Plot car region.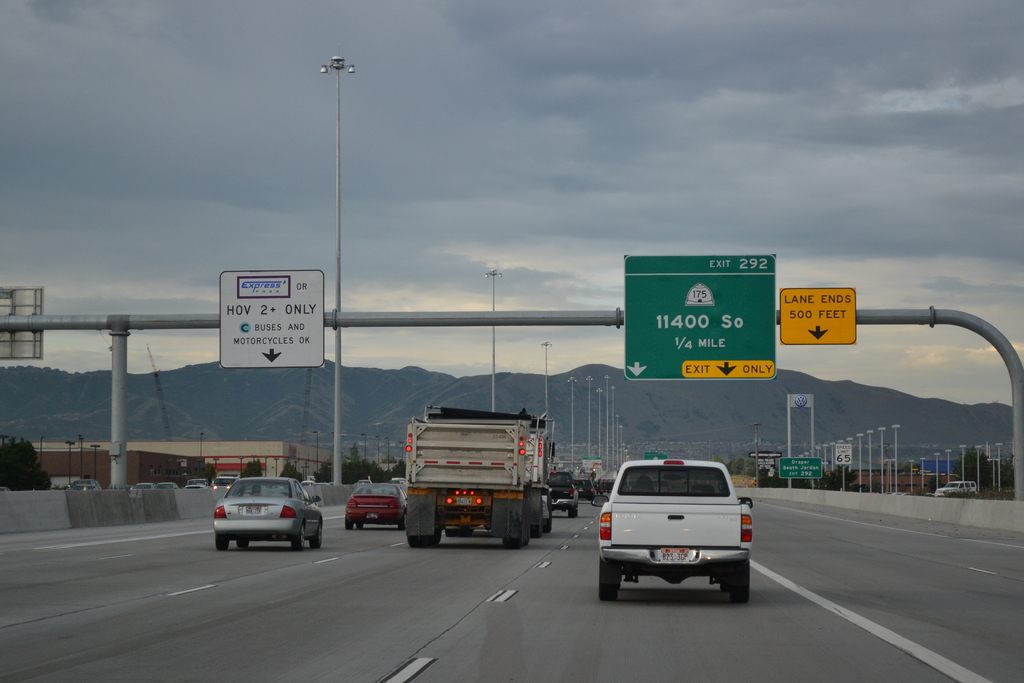
Plotted at [x1=132, y1=483, x2=155, y2=491].
